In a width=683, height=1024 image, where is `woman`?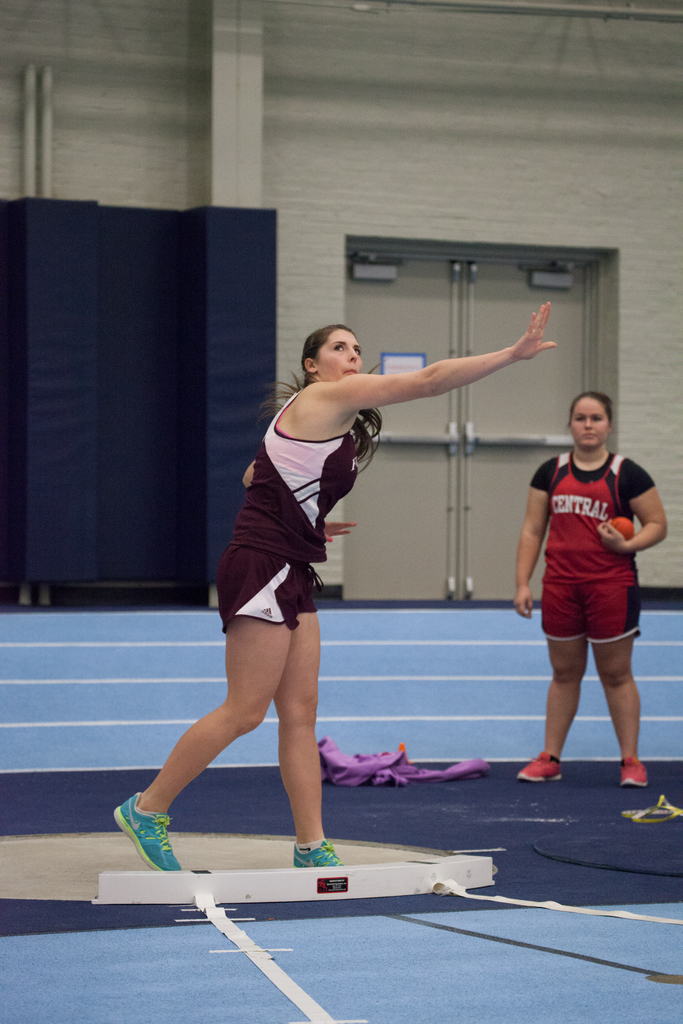
BBox(509, 375, 664, 790).
